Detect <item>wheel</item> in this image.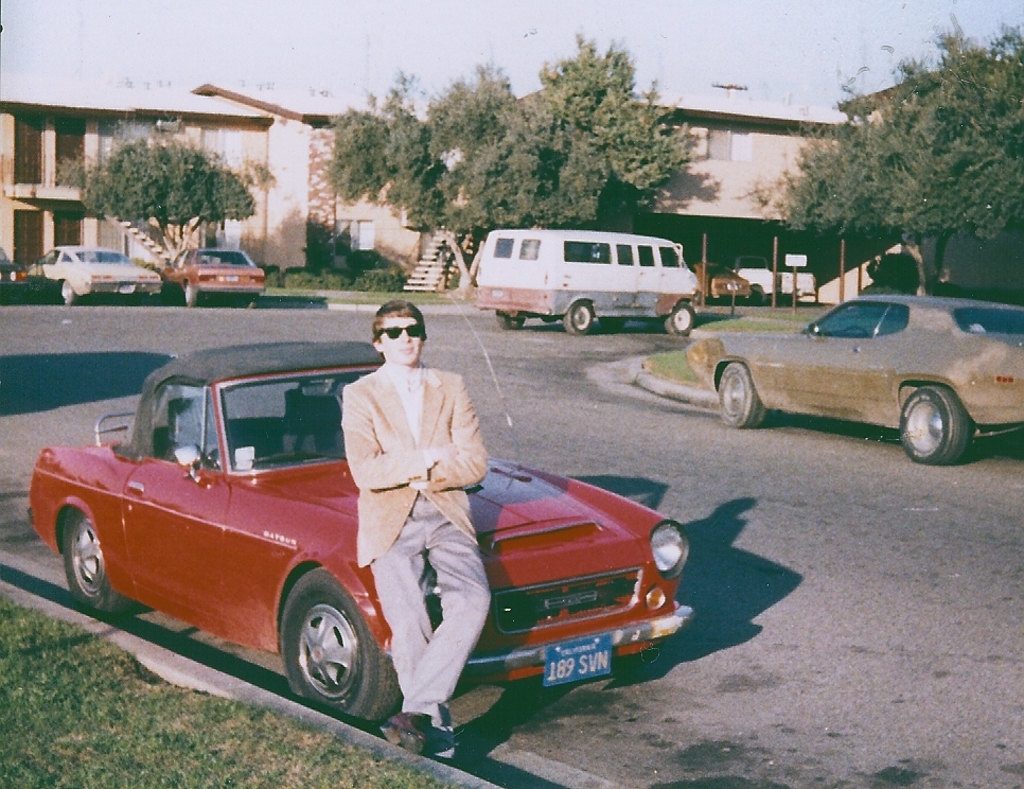
Detection: [66, 512, 126, 619].
